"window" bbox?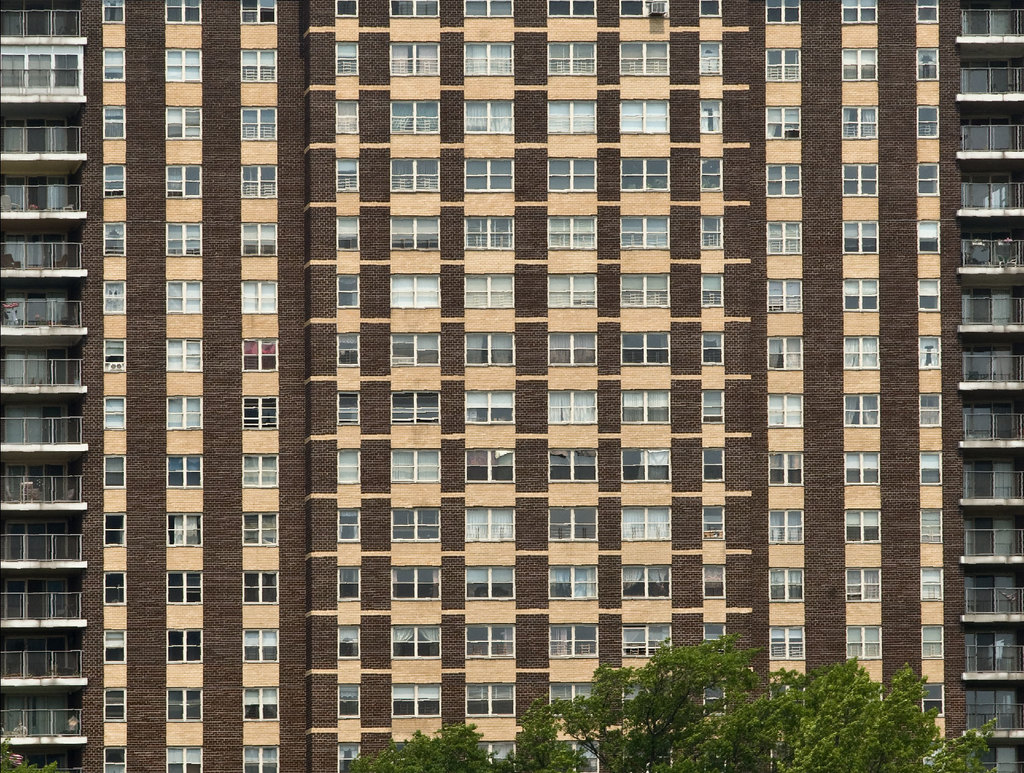
(left=338, top=684, right=358, bottom=719)
